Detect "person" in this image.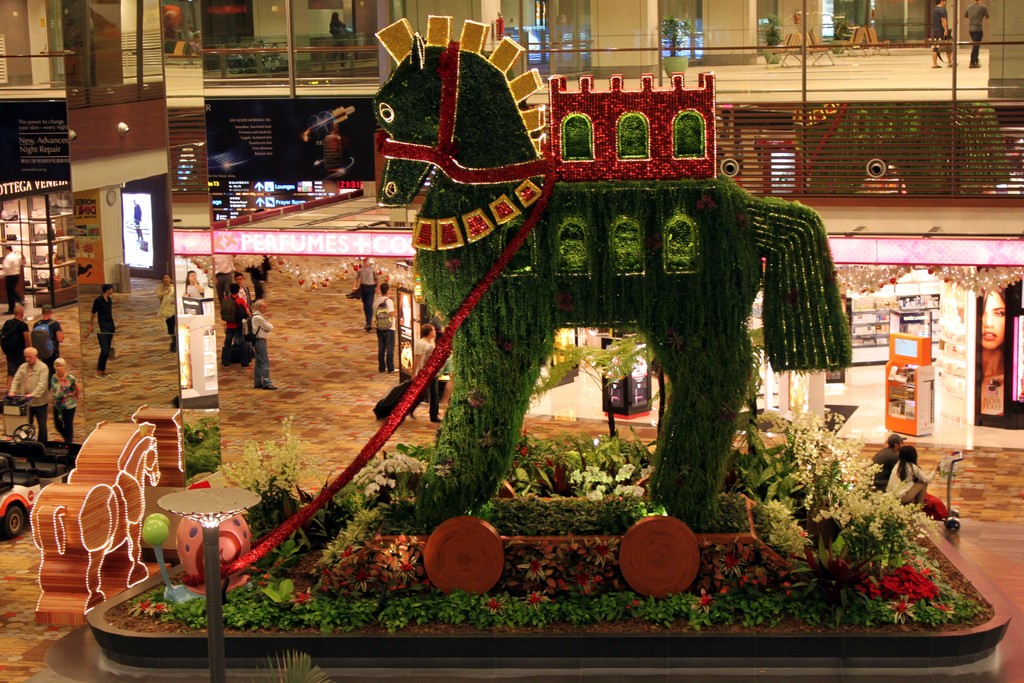
Detection: 928,0,958,69.
